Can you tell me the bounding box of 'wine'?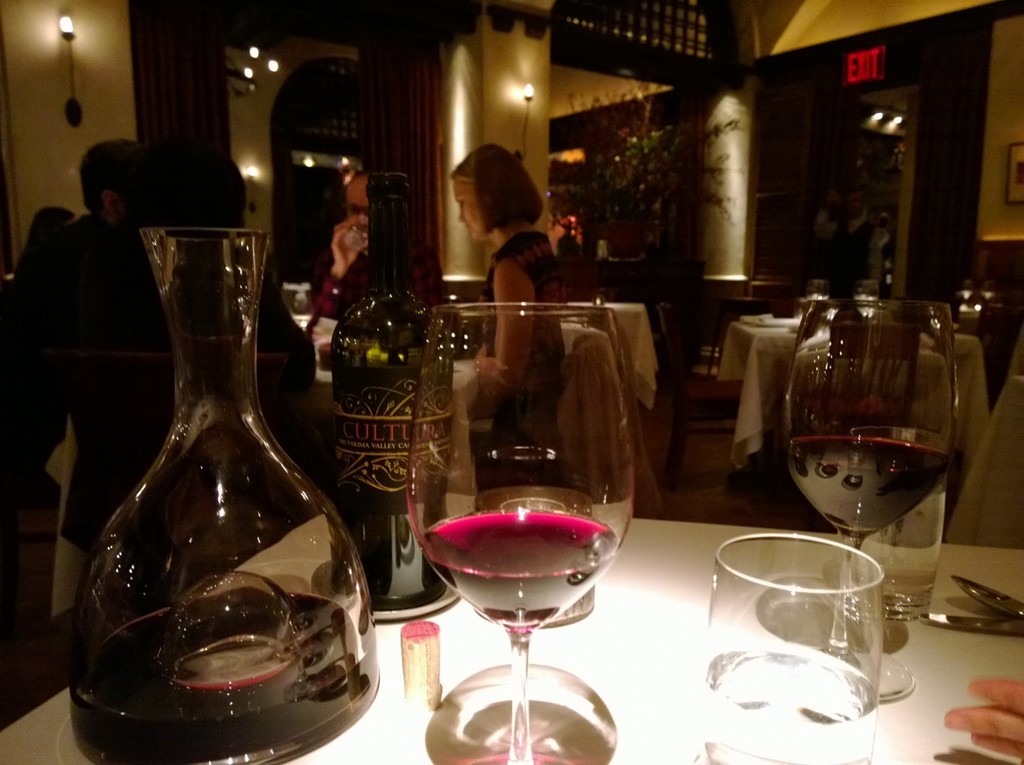
{"x1": 326, "y1": 177, "x2": 454, "y2": 616}.
